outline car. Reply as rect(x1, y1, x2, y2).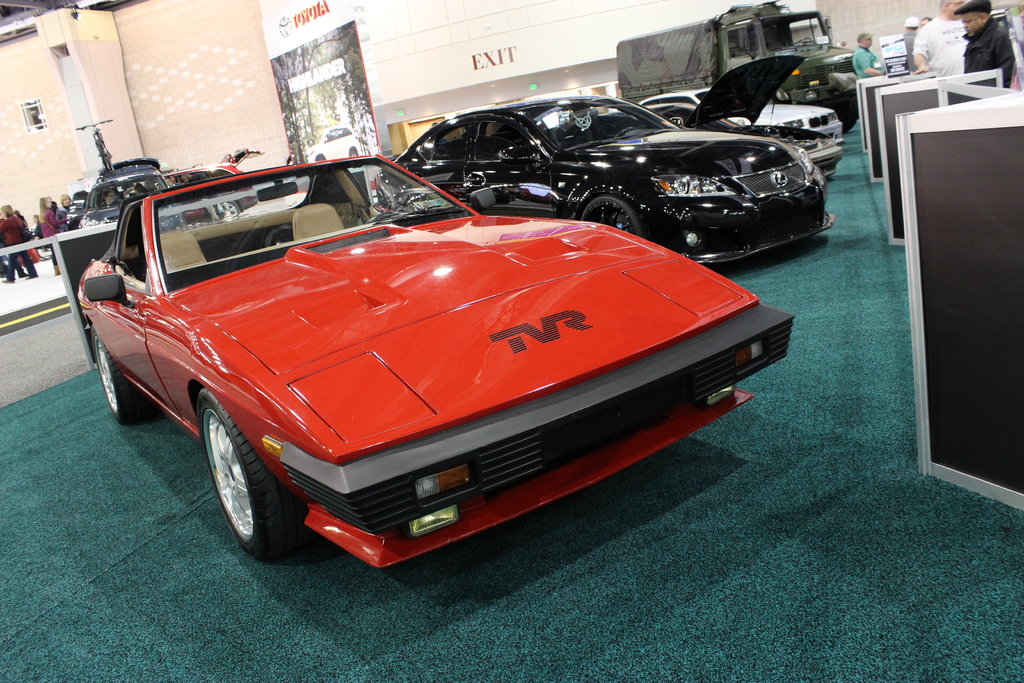
rect(77, 177, 179, 236).
